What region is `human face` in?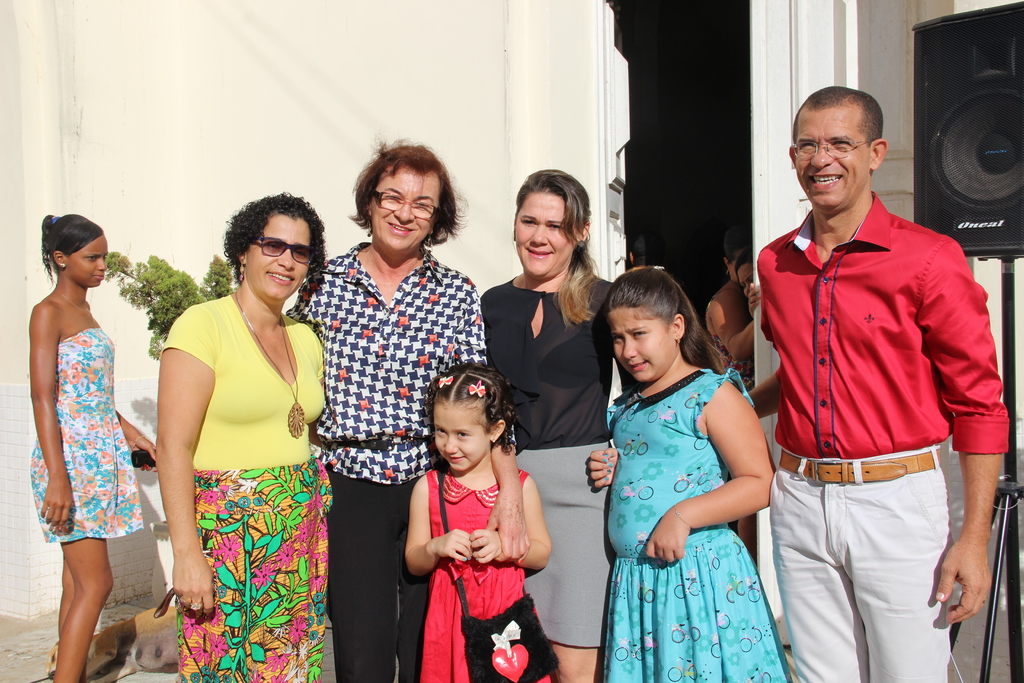
box(248, 212, 308, 304).
